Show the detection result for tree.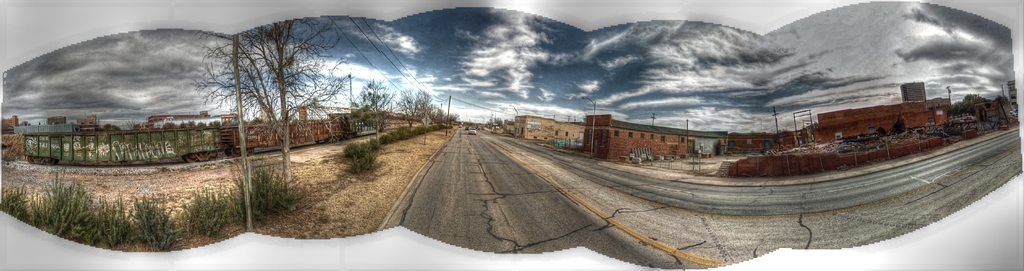
395 86 424 130.
